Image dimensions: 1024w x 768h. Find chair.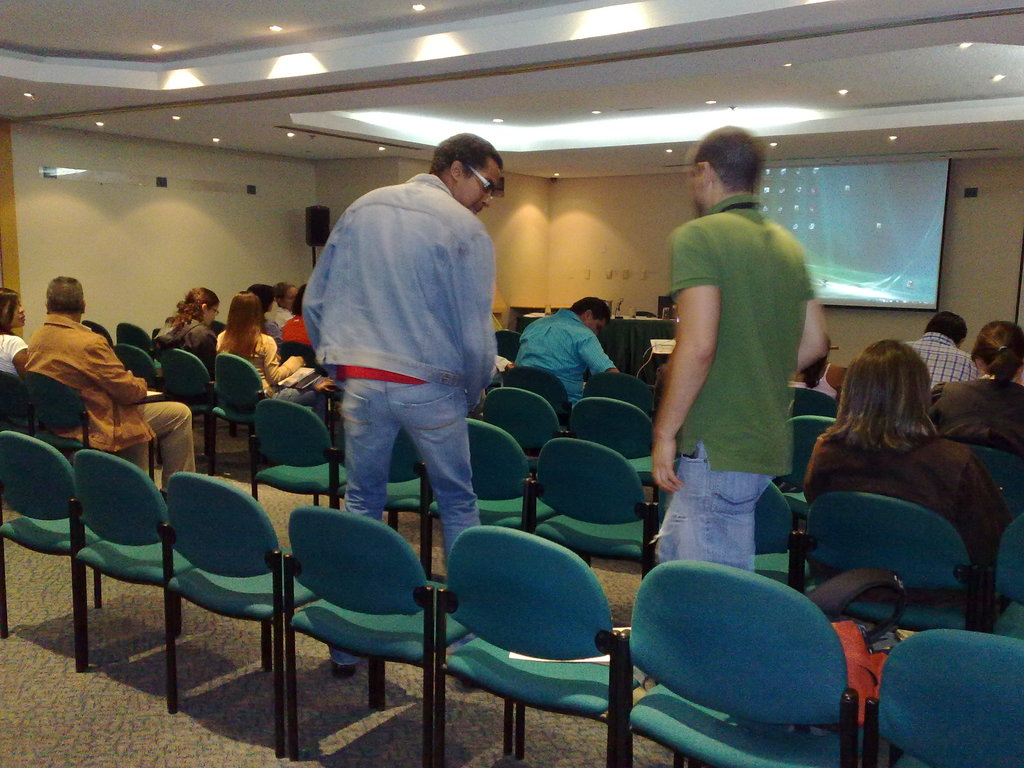
locate(616, 553, 867, 767).
